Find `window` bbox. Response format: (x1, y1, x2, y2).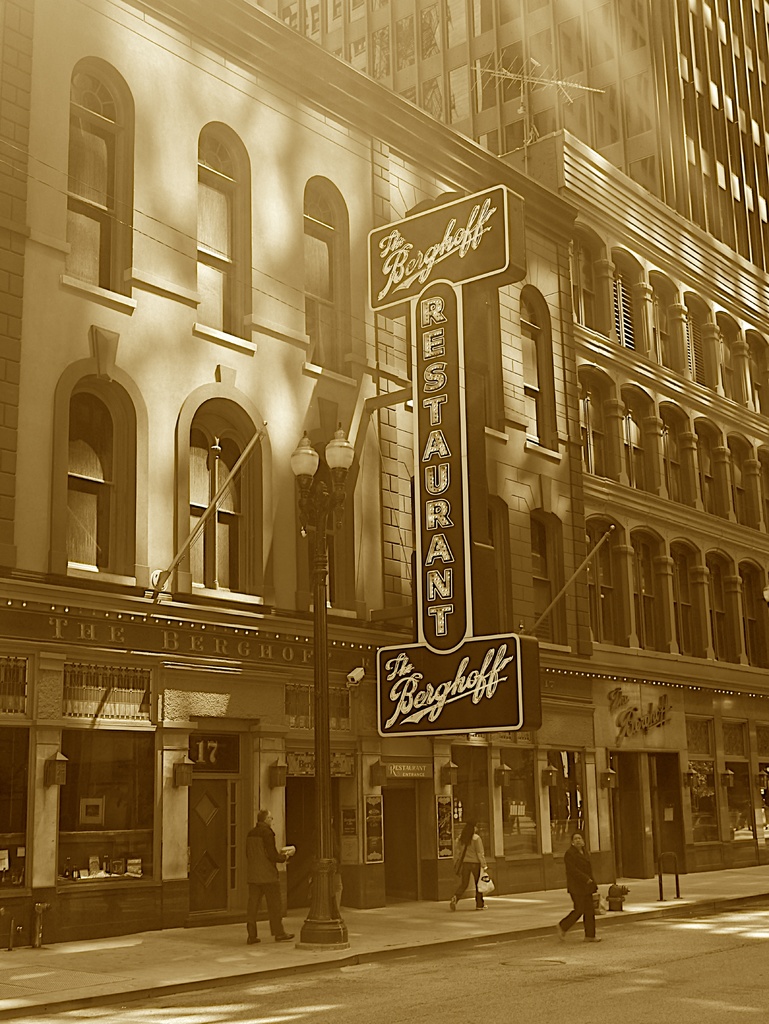
(590, 526, 621, 653).
